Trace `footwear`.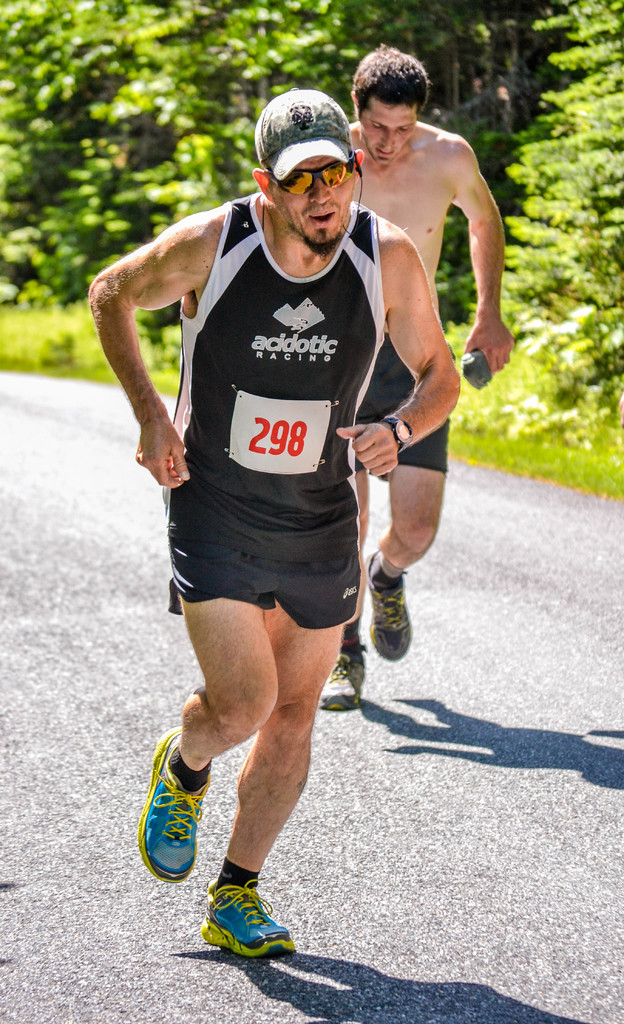
Traced to [x1=140, y1=726, x2=211, y2=884].
